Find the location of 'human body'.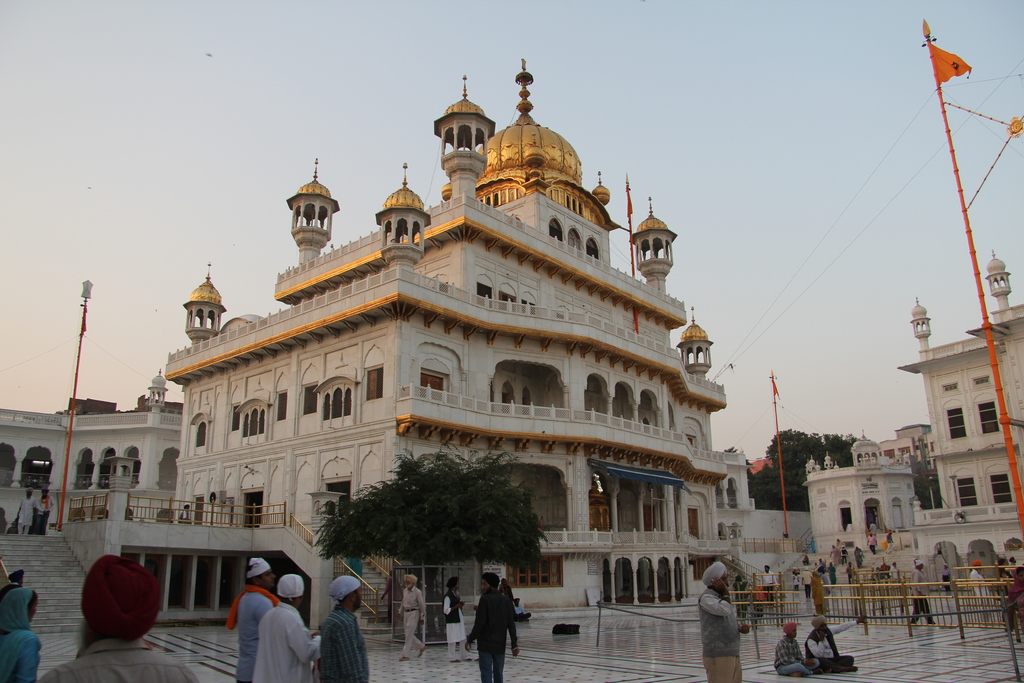
Location: [847,570,857,588].
